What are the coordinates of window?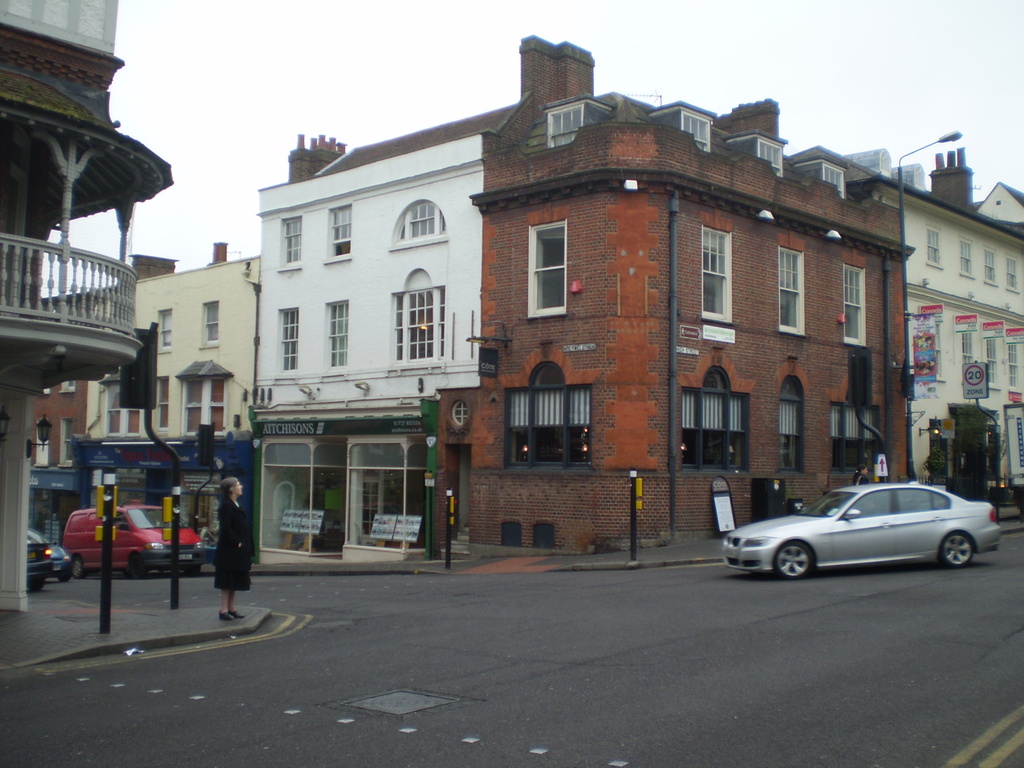
(x1=522, y1=214, x2=584, y2=312).
